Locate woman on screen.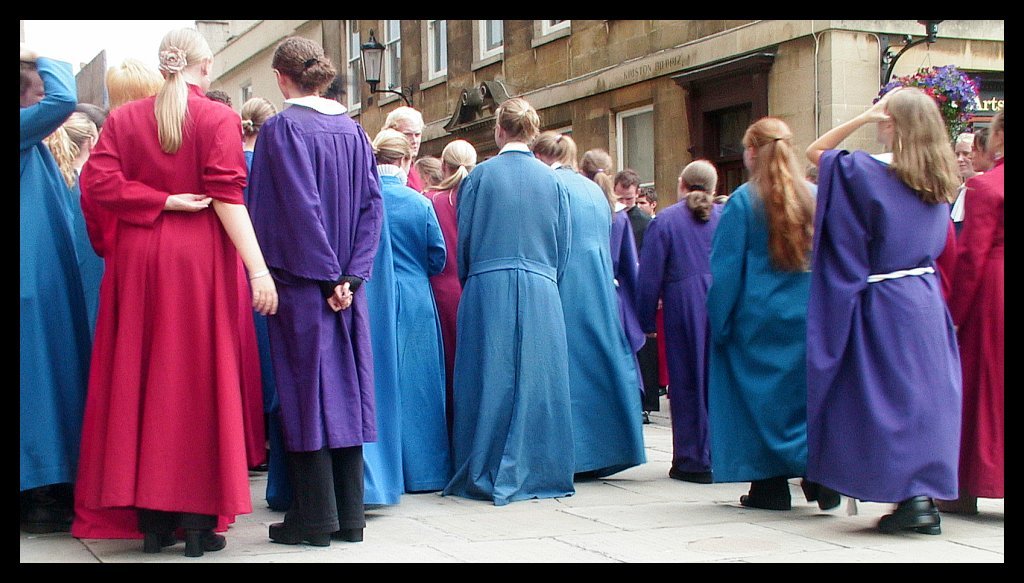
On screen at 529/134/644/481.
